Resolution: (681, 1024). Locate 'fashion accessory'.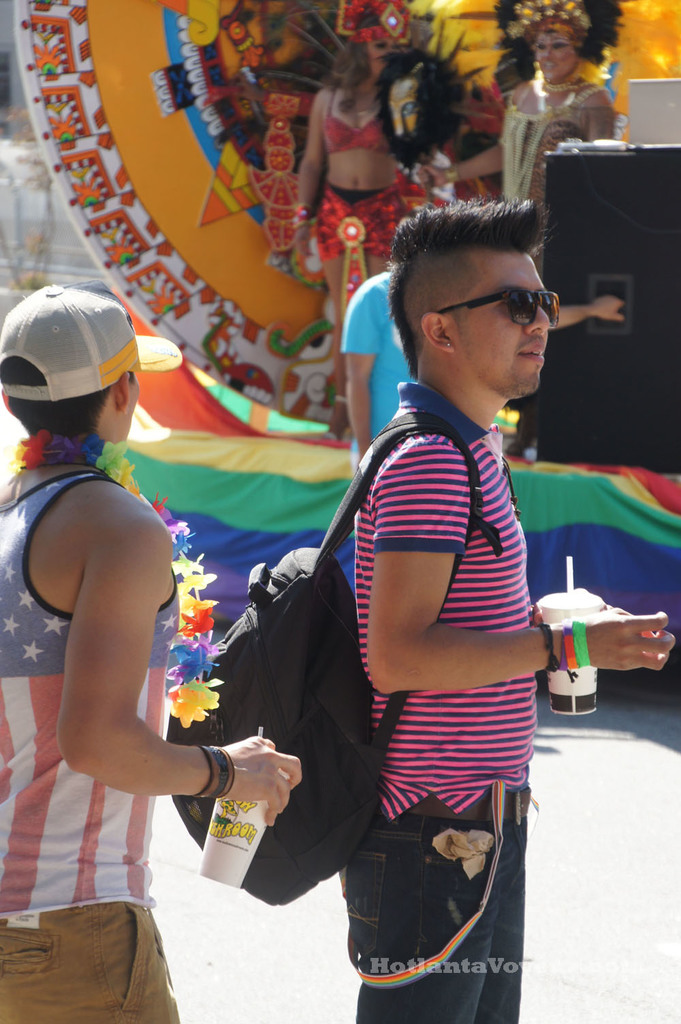
[x1=535, y1=618, x2=557, y2=670].
